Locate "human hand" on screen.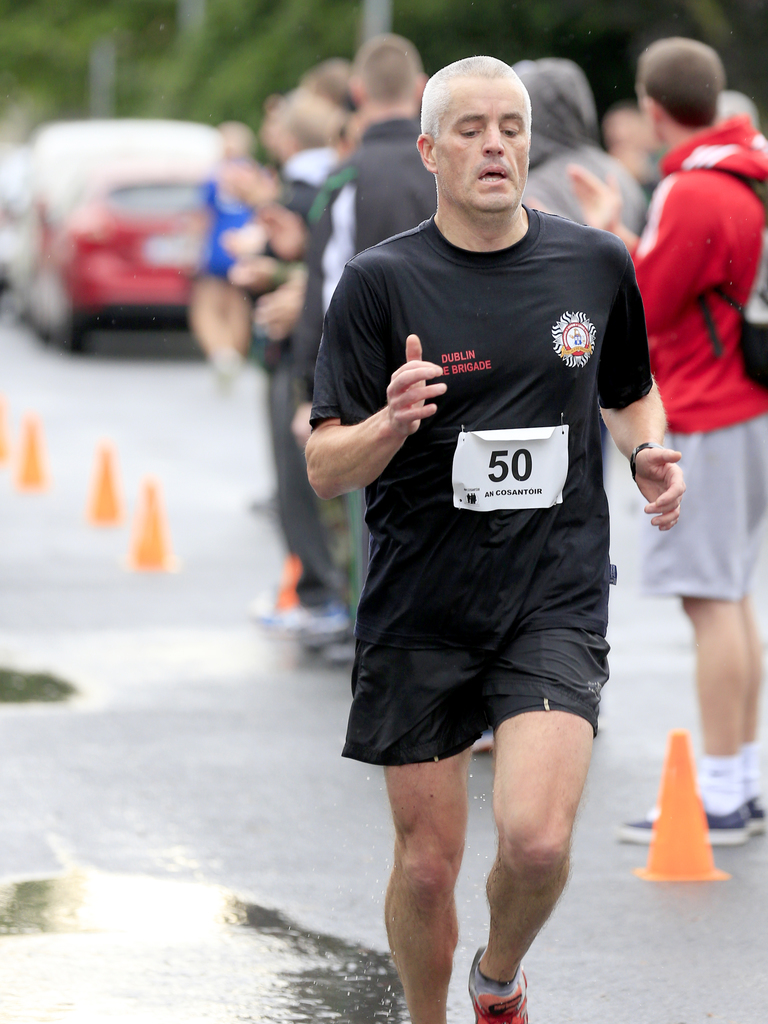
On screen at x1=628 y1=438 x2=689 y2=533.
